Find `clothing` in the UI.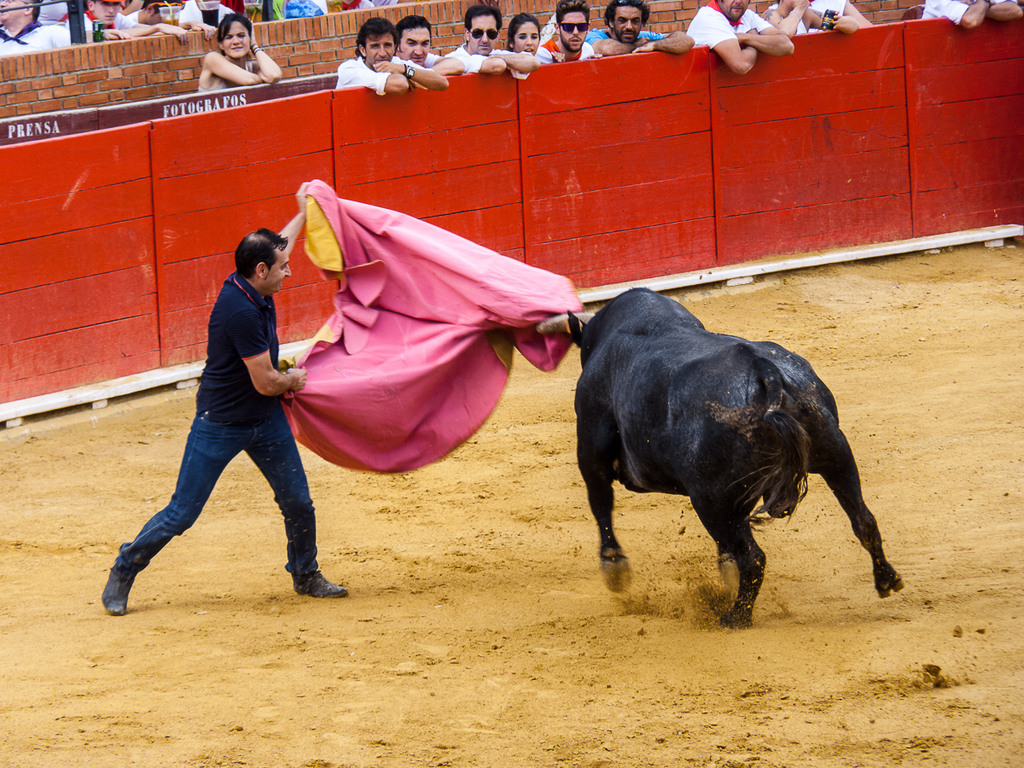
UI element at box=[331, 55, 393, 98].
